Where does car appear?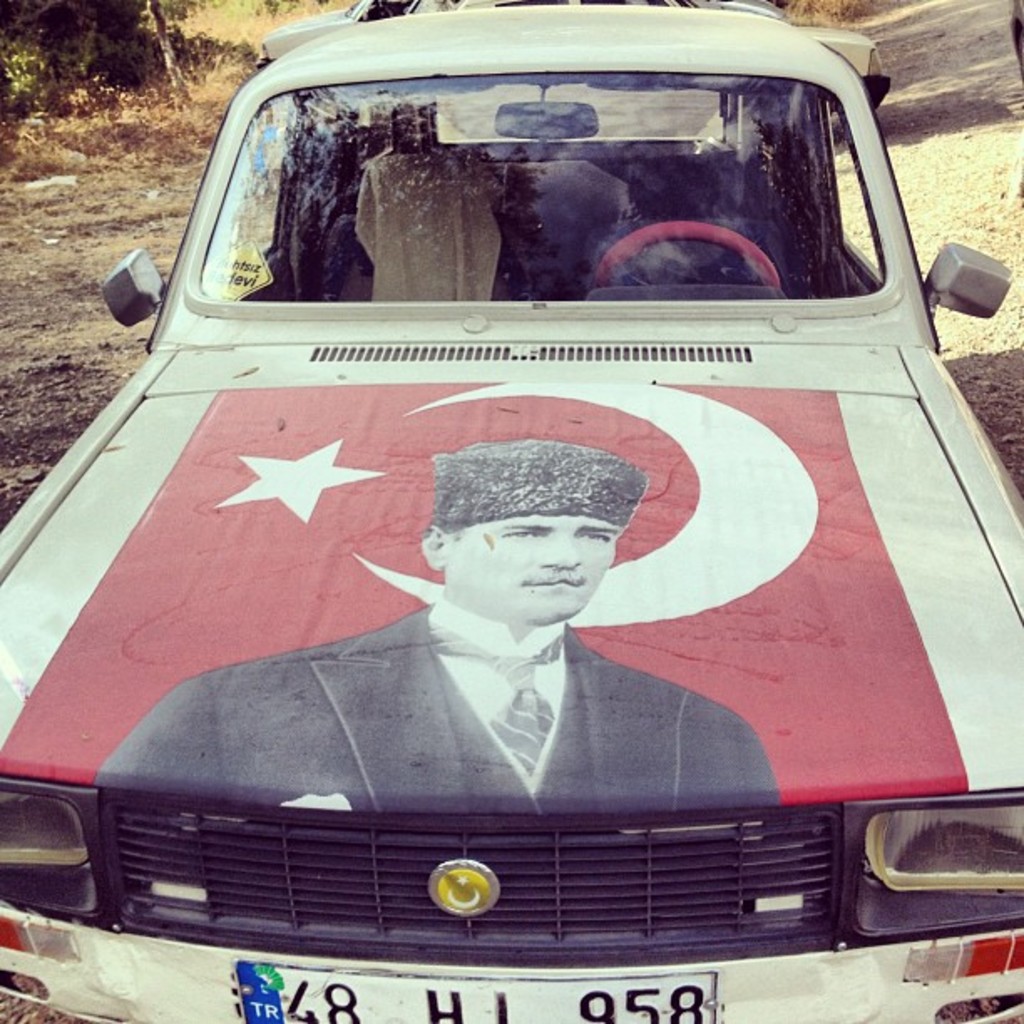
Appears at rect(437, 0, 892, 142).
